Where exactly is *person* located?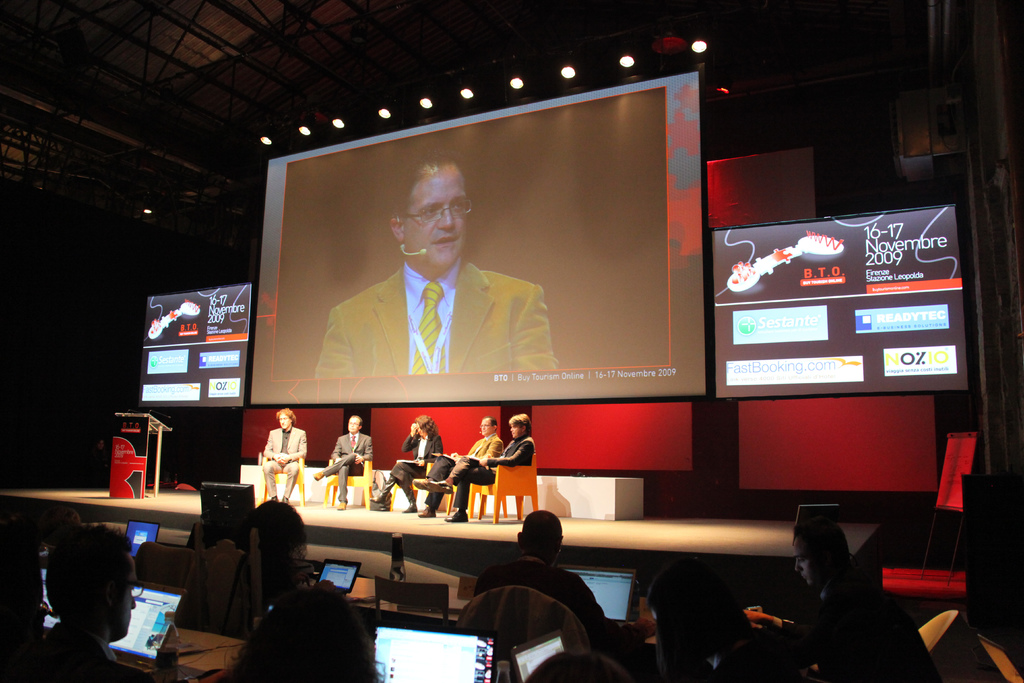
Its bounding box is 426, 415, 537, 522.
